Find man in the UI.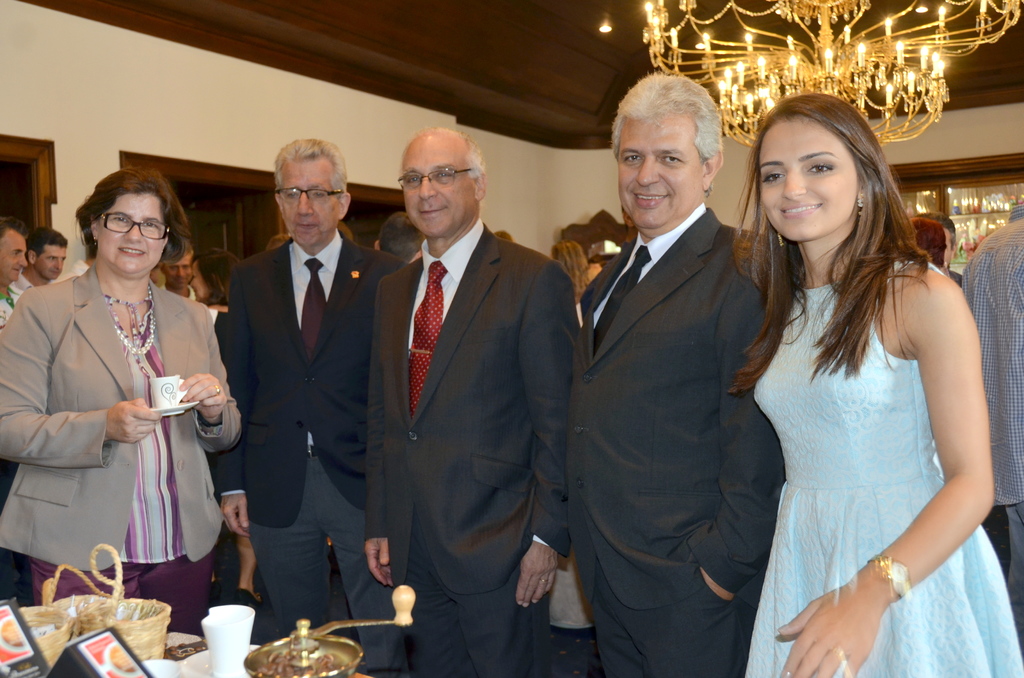
UI element at pyautogui.locateOnScreen(215, 138, 402, 677).
